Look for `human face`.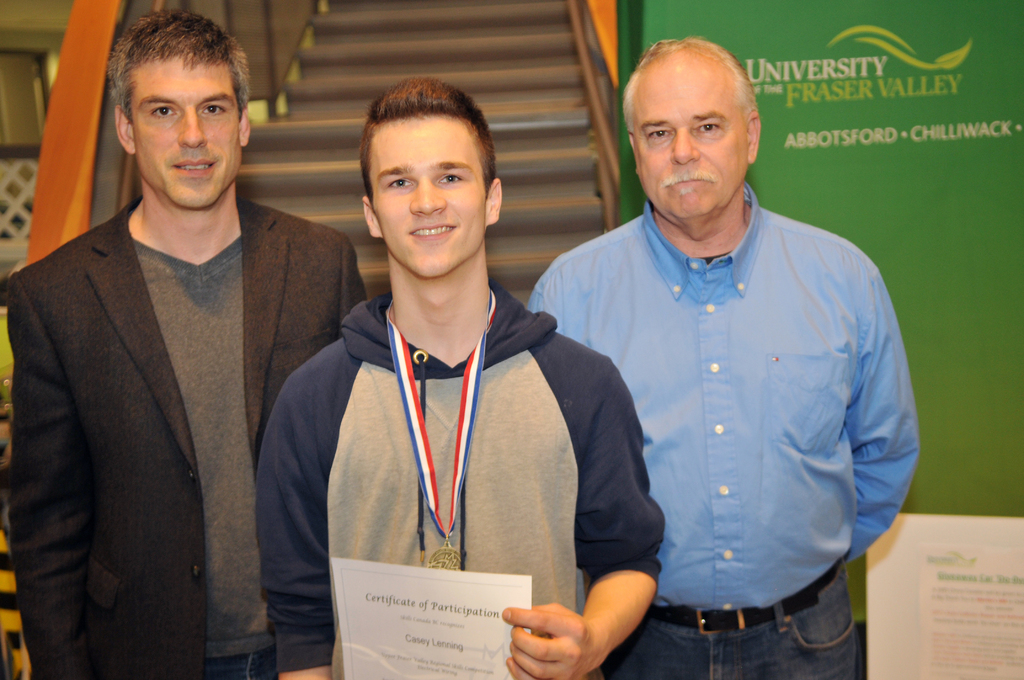
Found: <region>636, 67, 750, 218</region>.
